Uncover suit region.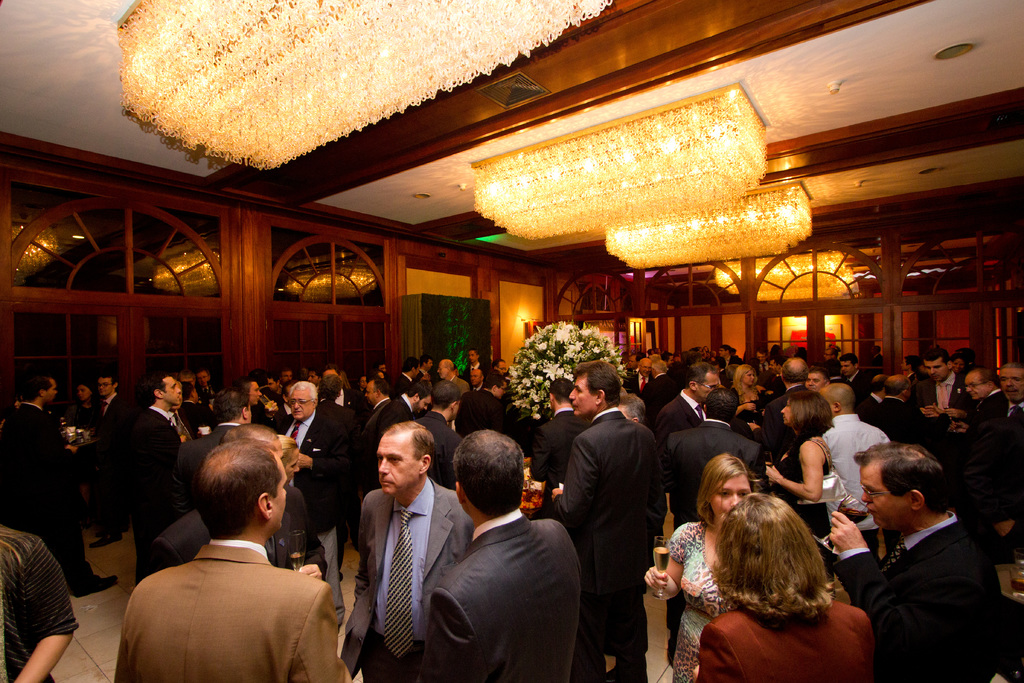
Uncovered: crop(908, 370, 919, 383).
